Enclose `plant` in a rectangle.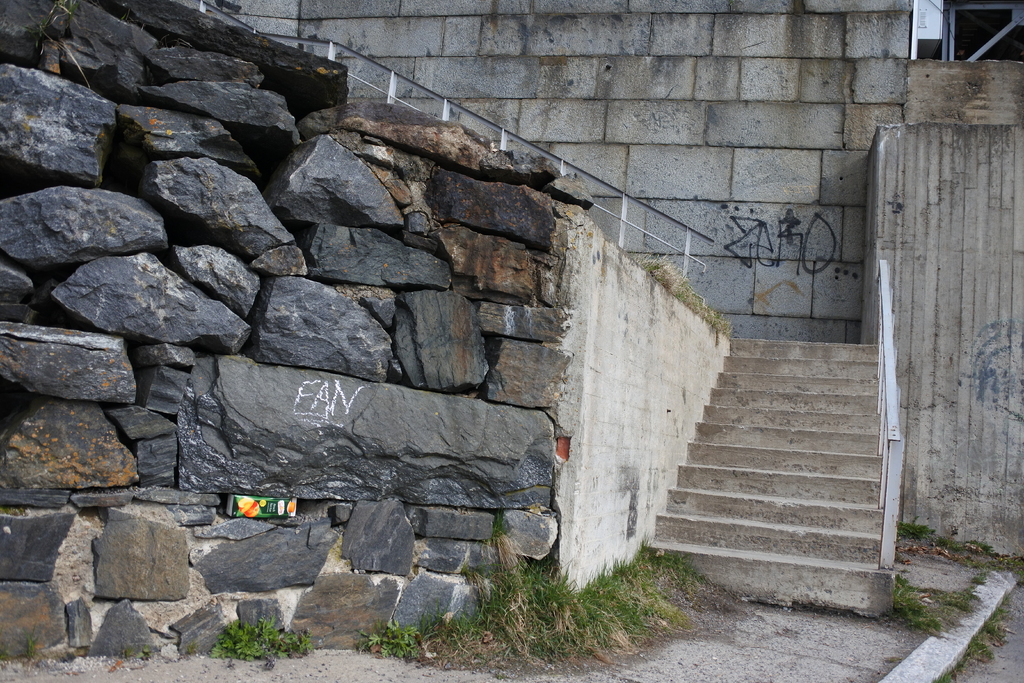
210,616,326,677.
